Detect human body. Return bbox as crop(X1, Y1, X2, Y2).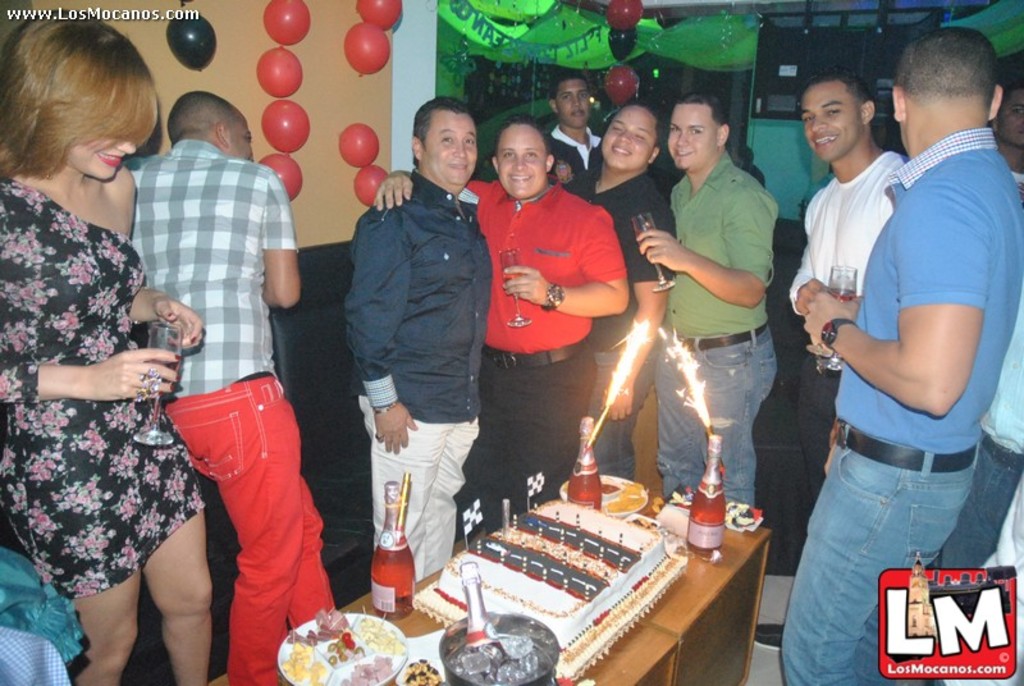
crop(353, 160, 485, 578).
